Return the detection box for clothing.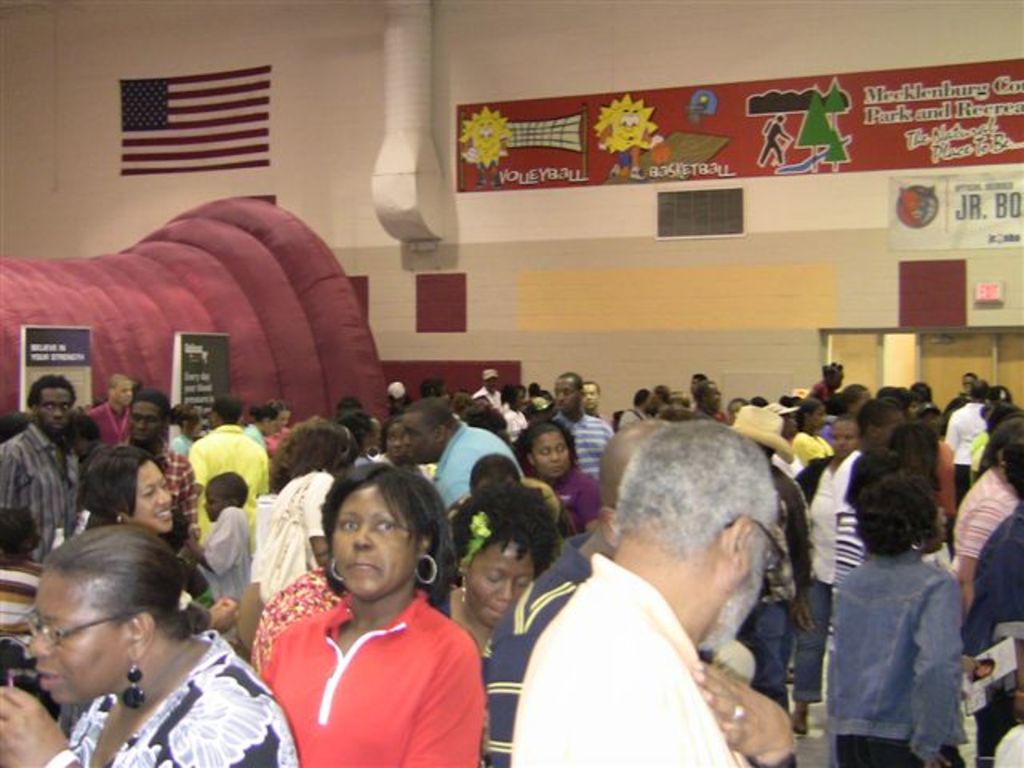
crop(186, 422, 264, 509).
